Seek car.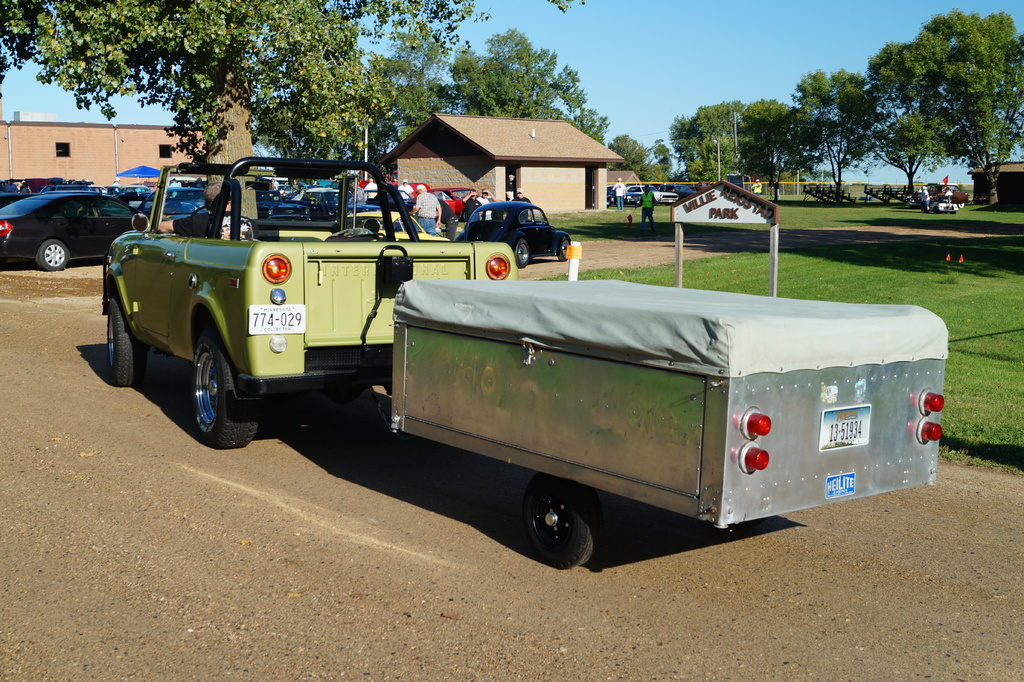
select_region(454, 201, 570, 268).
